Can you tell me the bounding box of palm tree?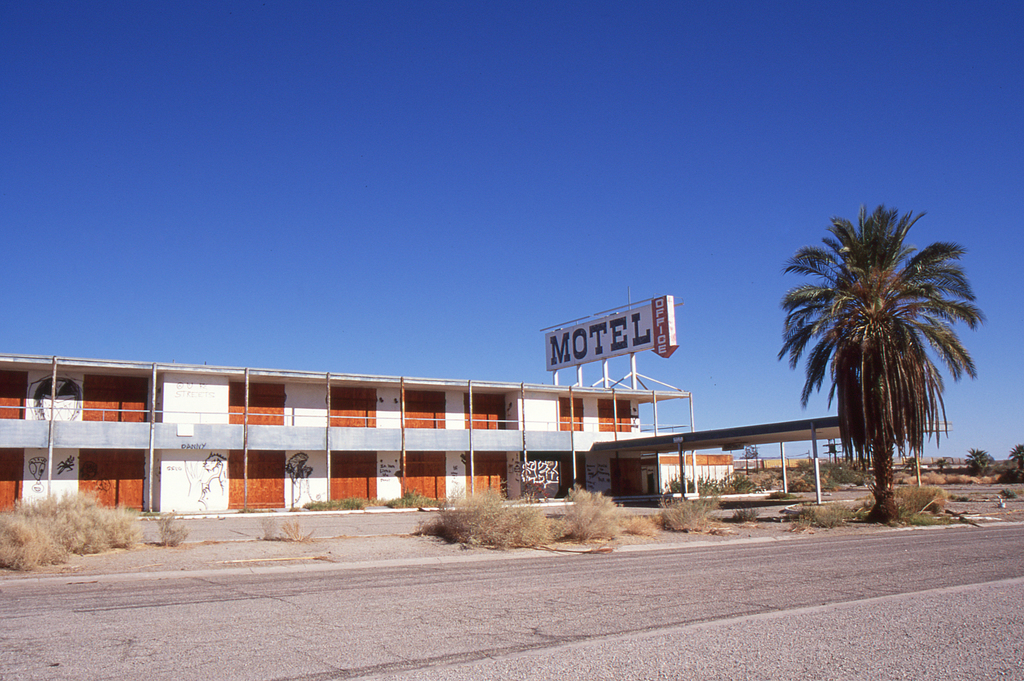
(931, 450, 950, 477).
